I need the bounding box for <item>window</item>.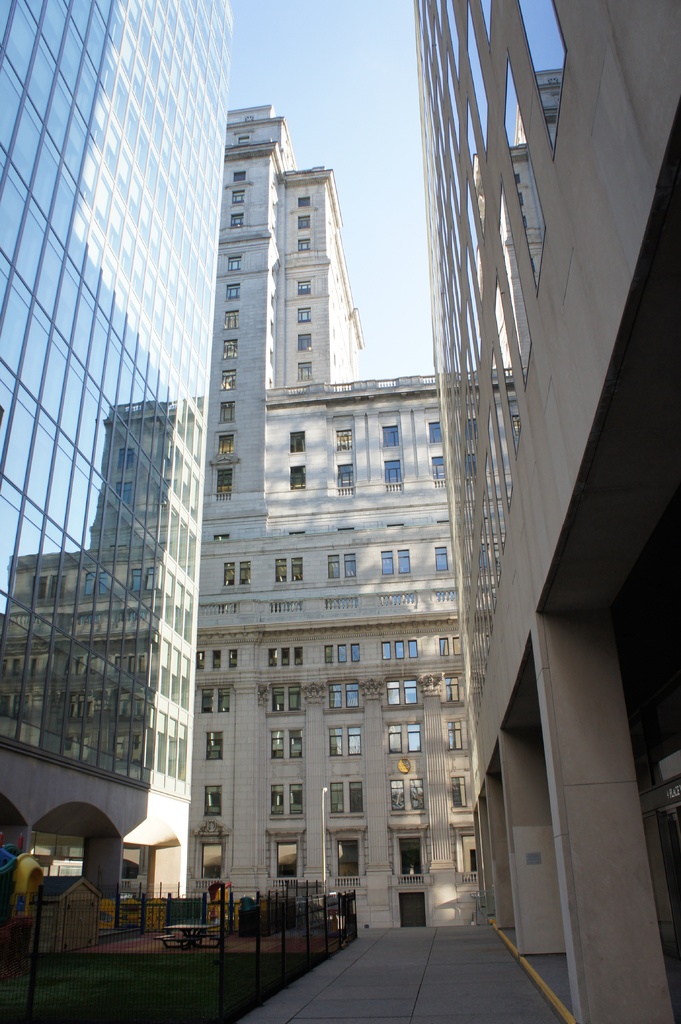
Here it is: (x1=328, y1=683, x2=342, y2=709).
